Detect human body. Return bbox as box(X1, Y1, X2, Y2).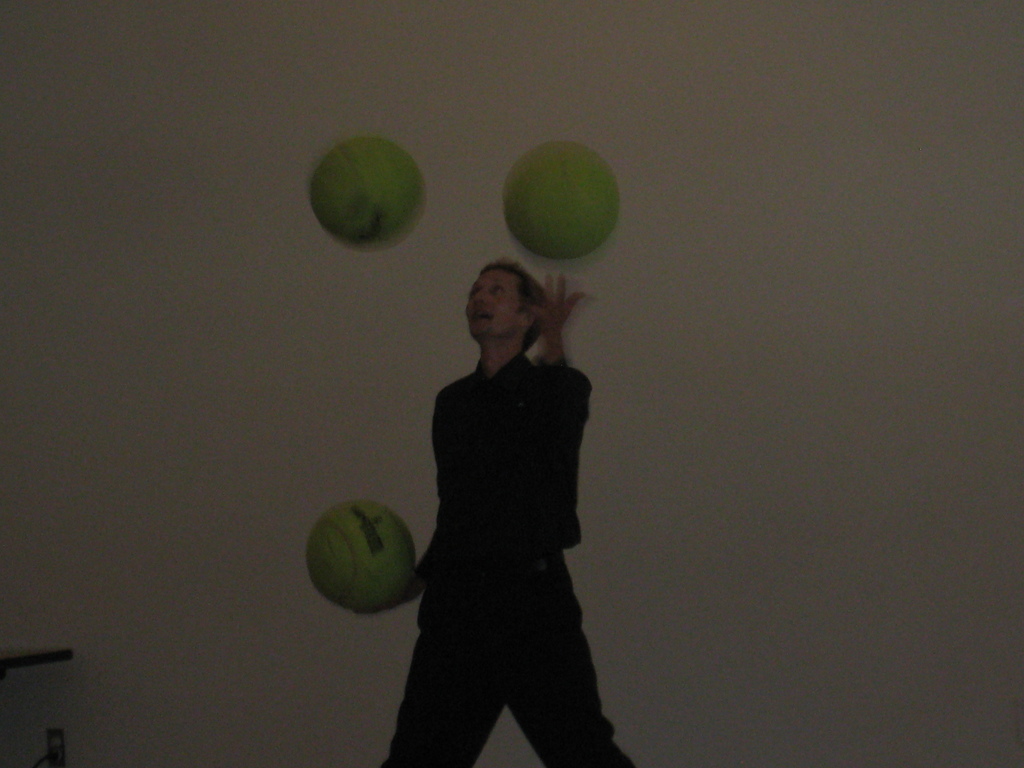
box(396, 244, 611, 766).
